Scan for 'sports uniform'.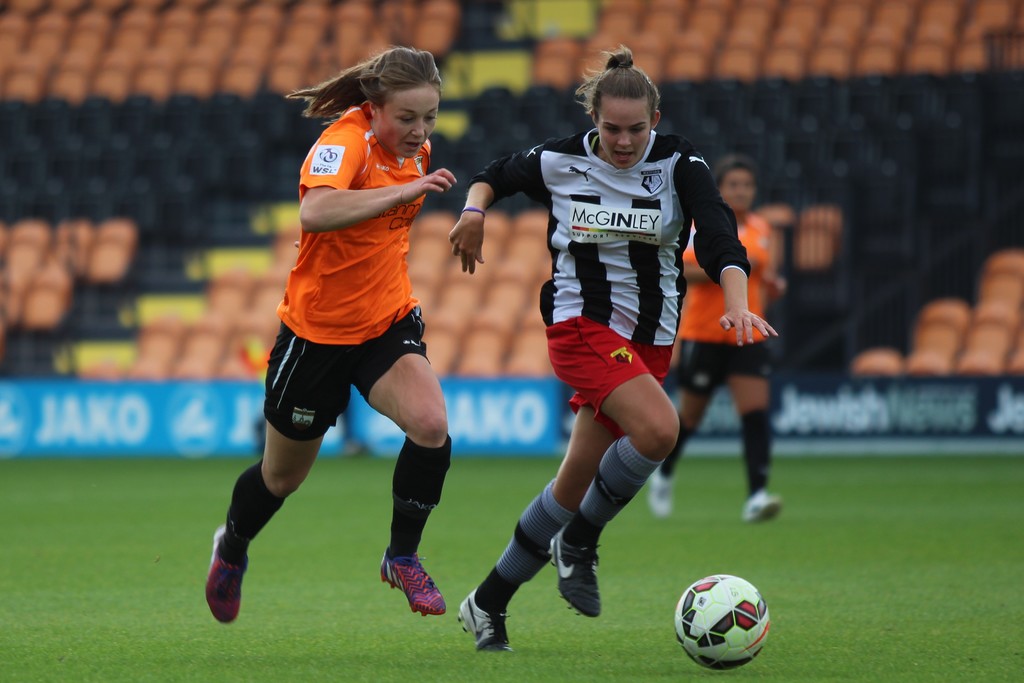
Scan result: (left=677, top=210, right=766, bottom=403).
